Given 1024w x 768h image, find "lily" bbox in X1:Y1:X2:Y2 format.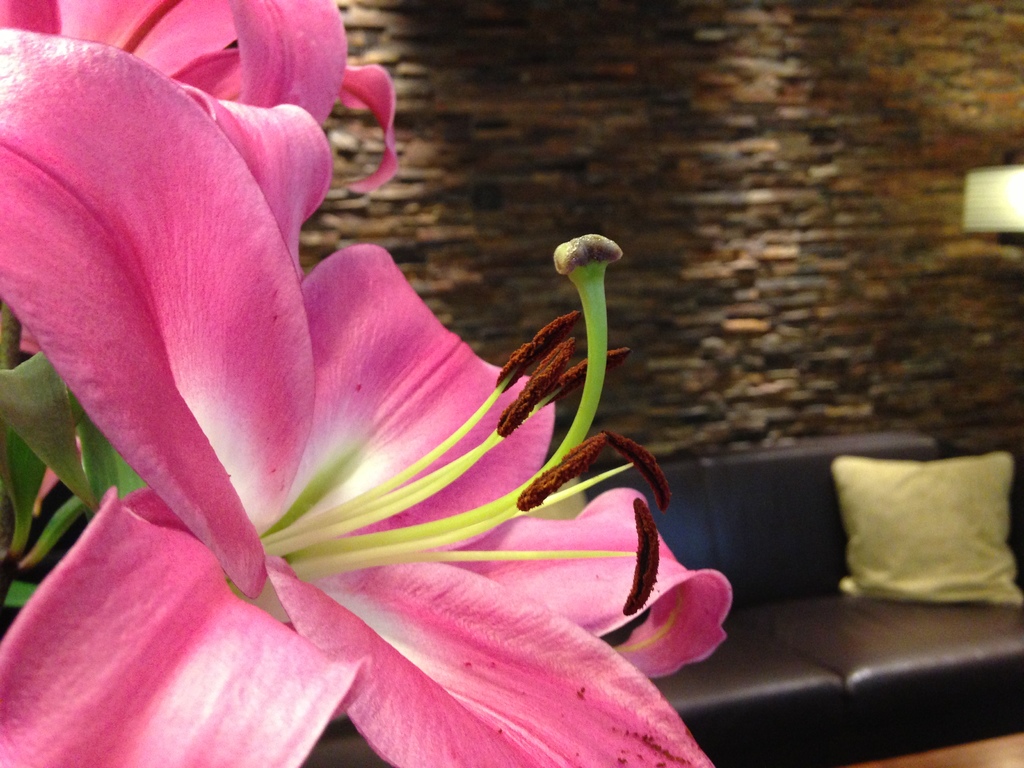
0:0:399:198.
